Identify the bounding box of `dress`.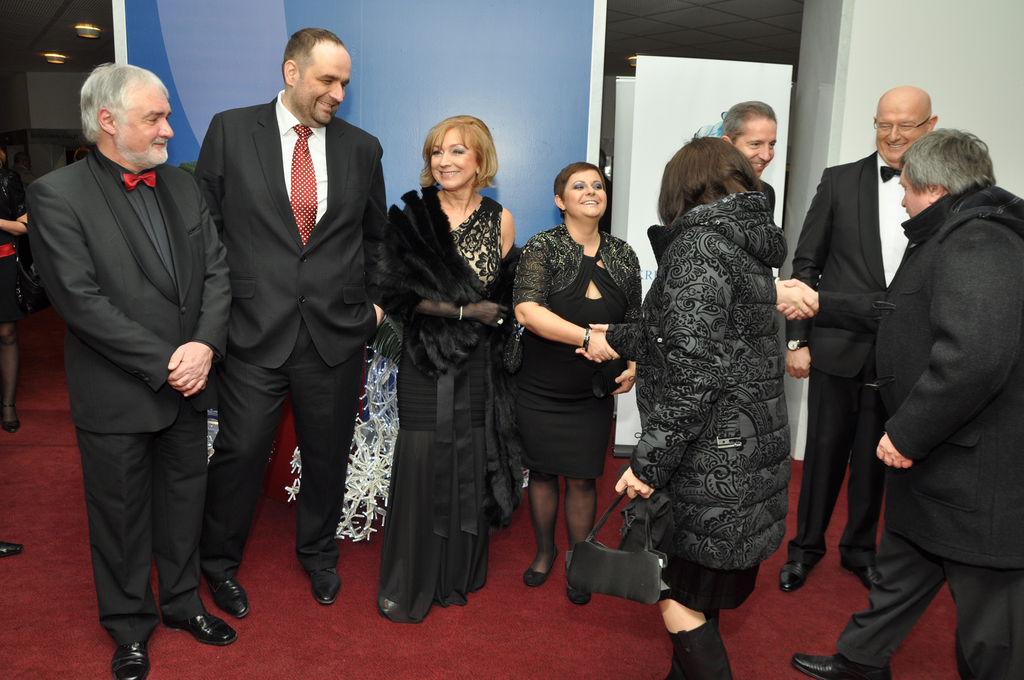
box(519, 233, 630, 474).
